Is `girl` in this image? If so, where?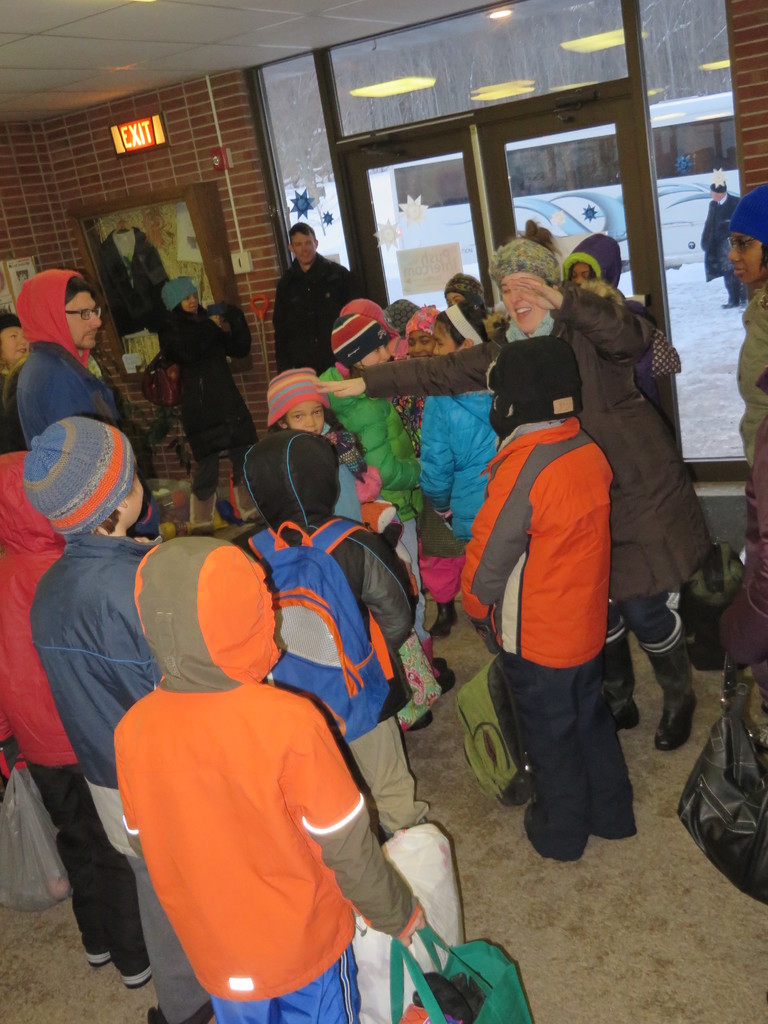
Yes, at 165, 274, 260, 518.
